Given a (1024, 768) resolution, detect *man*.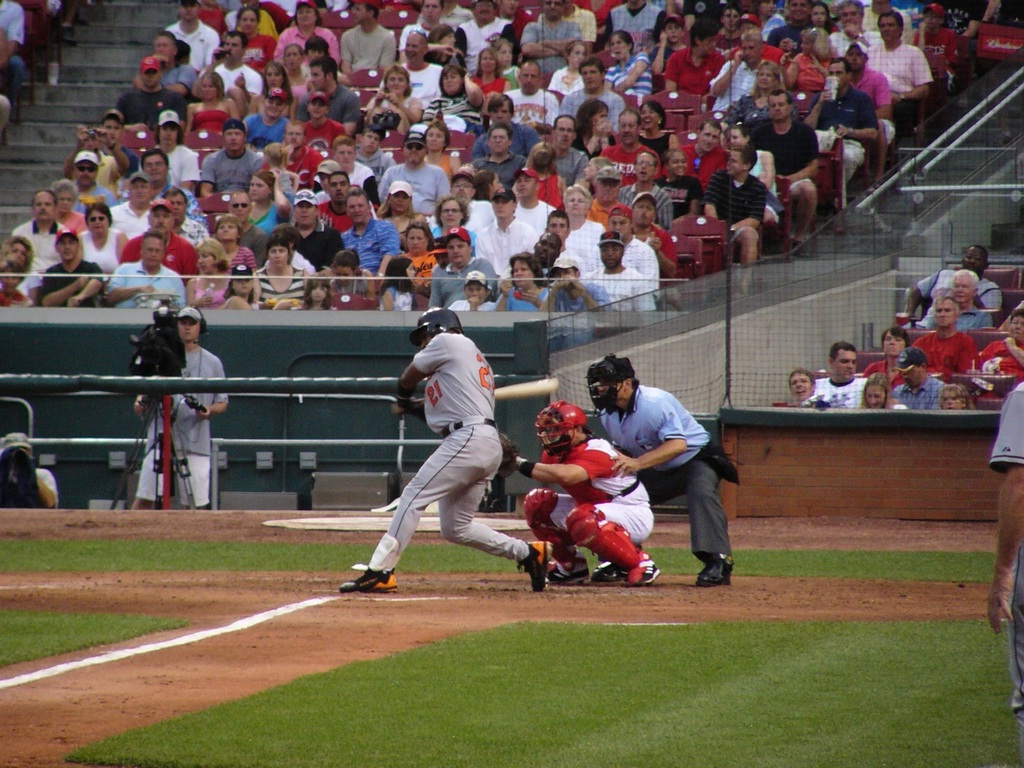
696/146/767/264.
